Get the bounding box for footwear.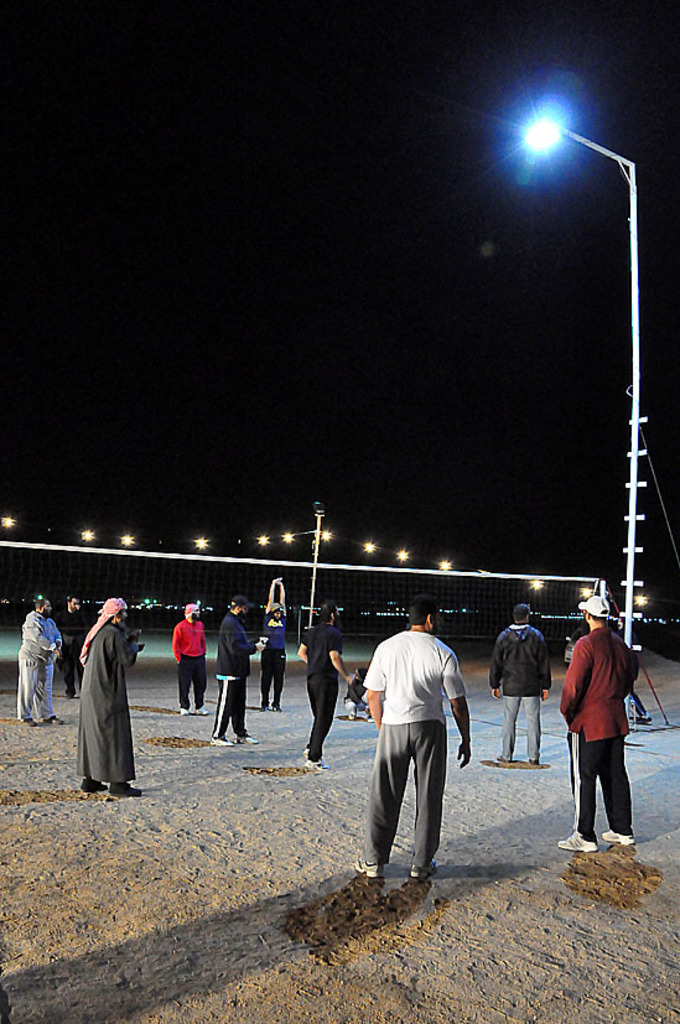
crop(269, 702, 285, 714).
